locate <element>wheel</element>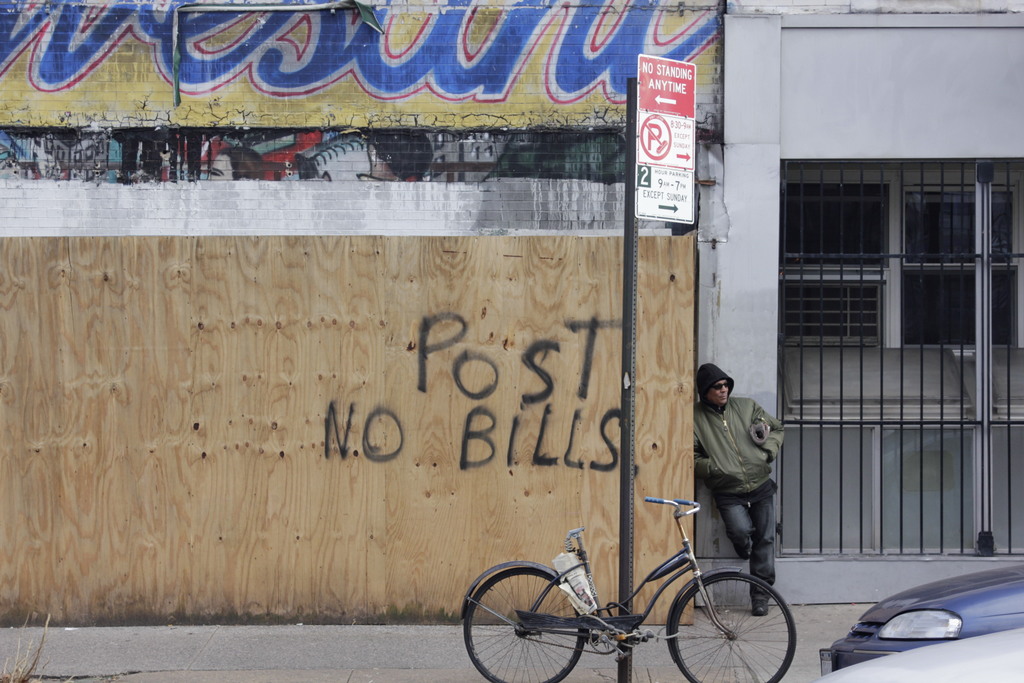
[463,570,586,682]
